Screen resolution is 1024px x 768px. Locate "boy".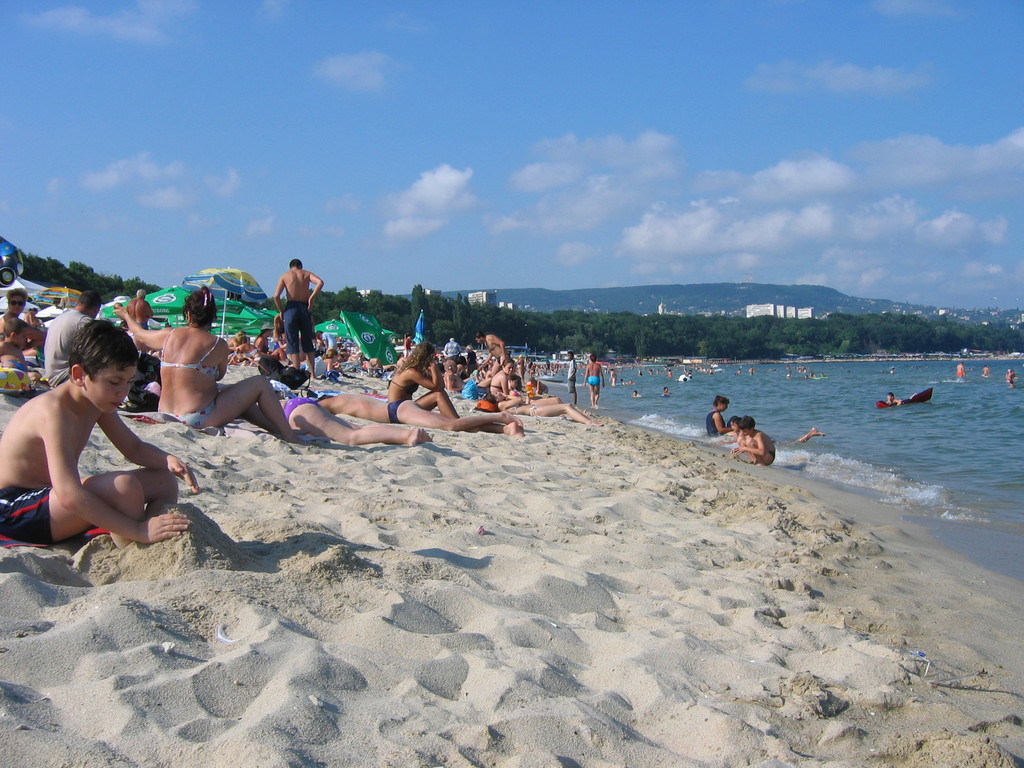
<region>735, 415, 775, 467</region>.
